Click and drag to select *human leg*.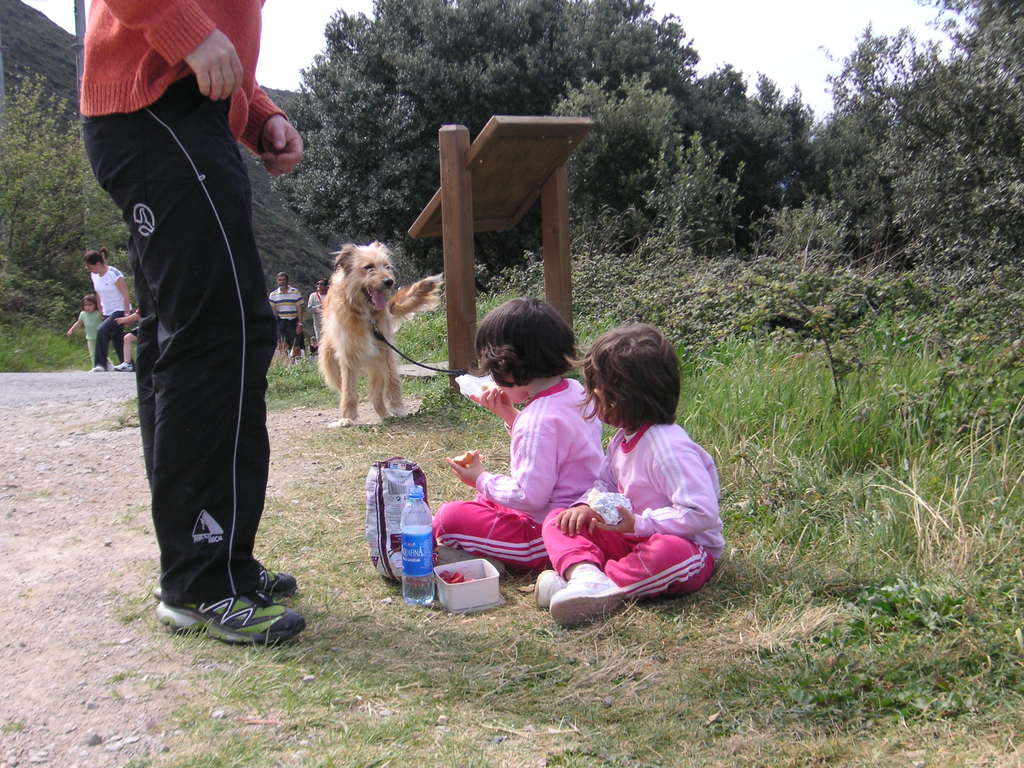
Selection: region(283, 320, 297, 355).
